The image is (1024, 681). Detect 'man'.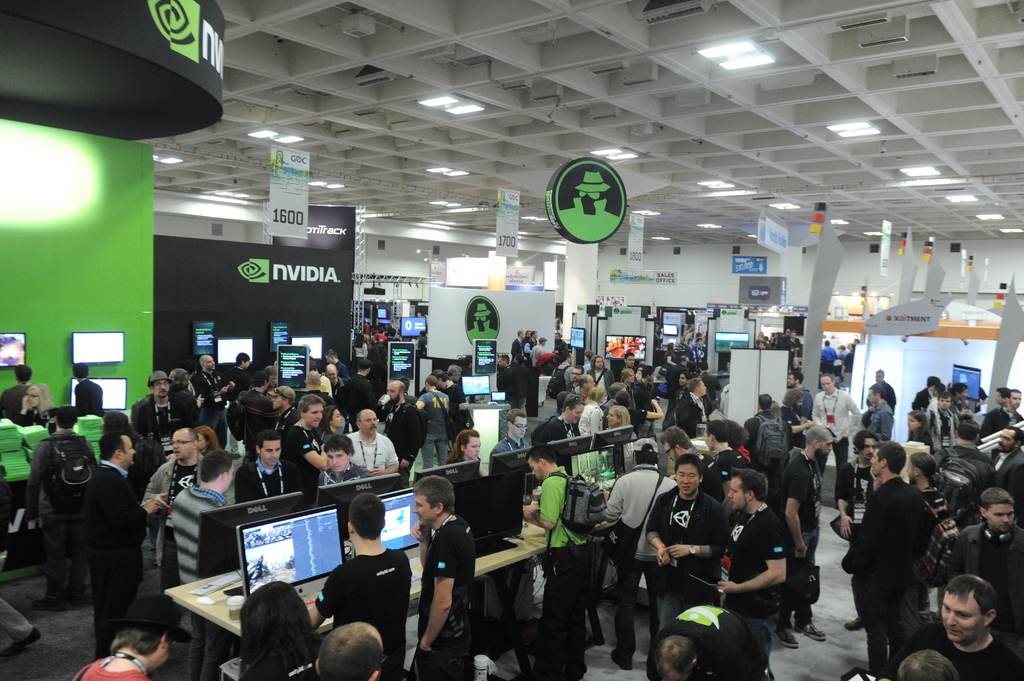
Detection: (x1=843, y1=439, x2=934, y2=675).
